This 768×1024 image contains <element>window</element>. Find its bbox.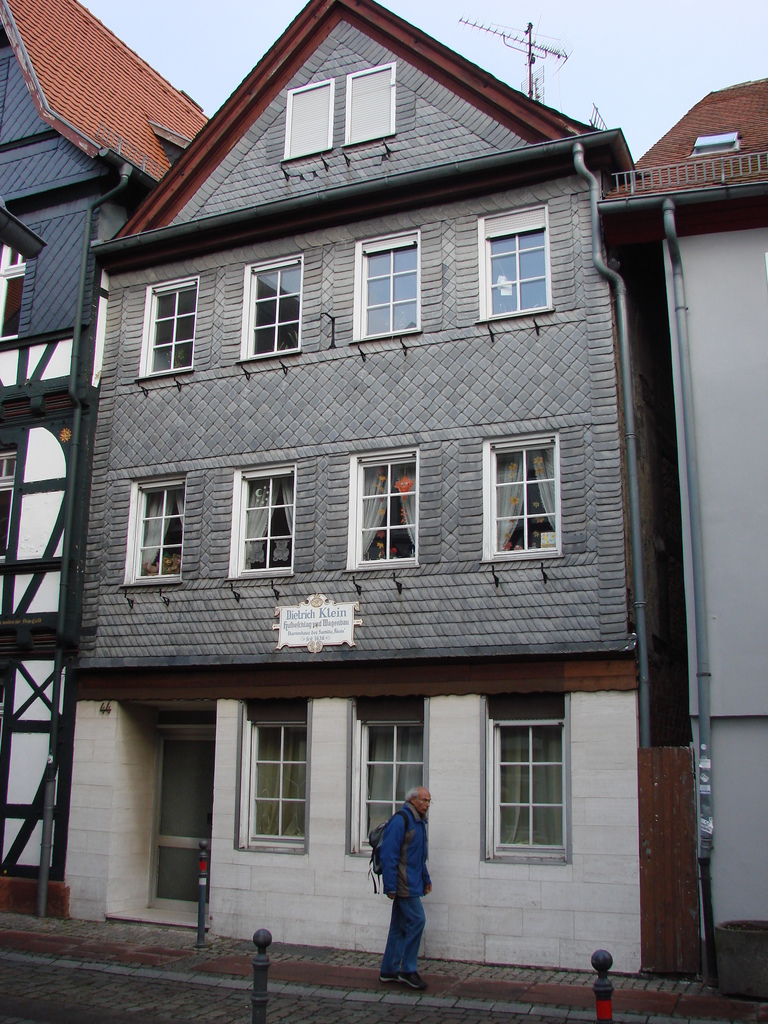
121, 475, 191, 581.
